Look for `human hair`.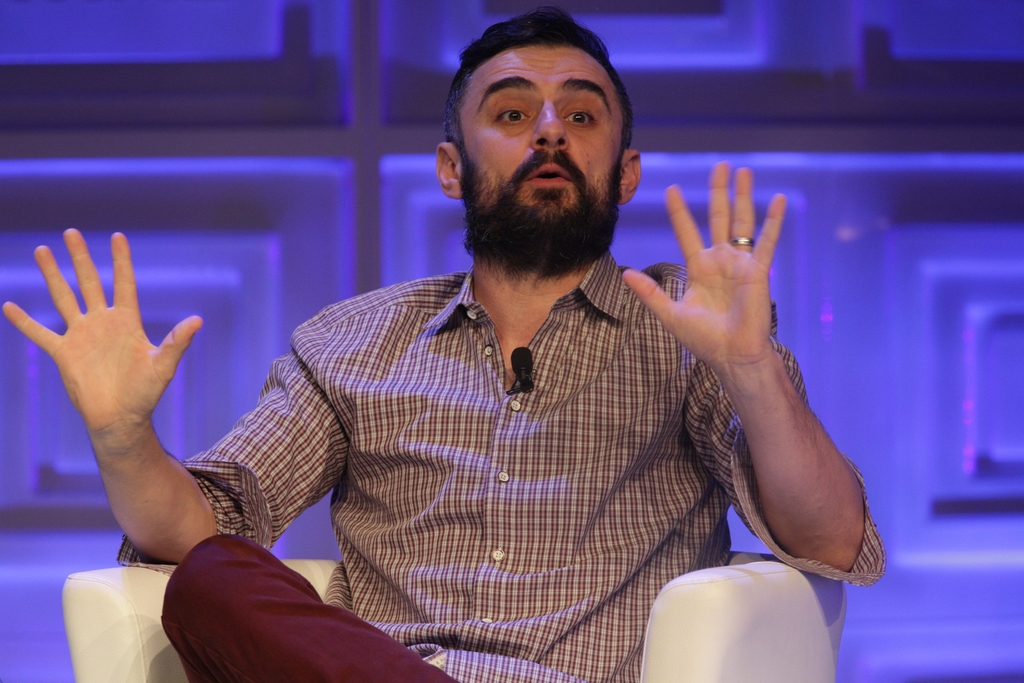
Found: (442, 33, 637, 251).
